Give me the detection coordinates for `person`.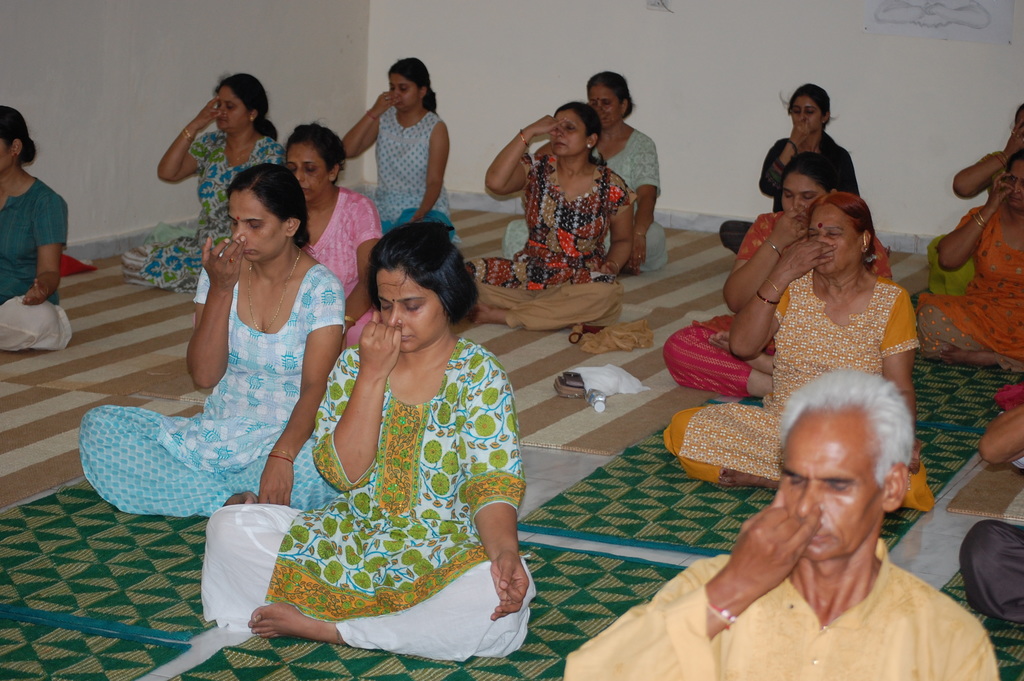
rect(709, 74, 862, 262).
